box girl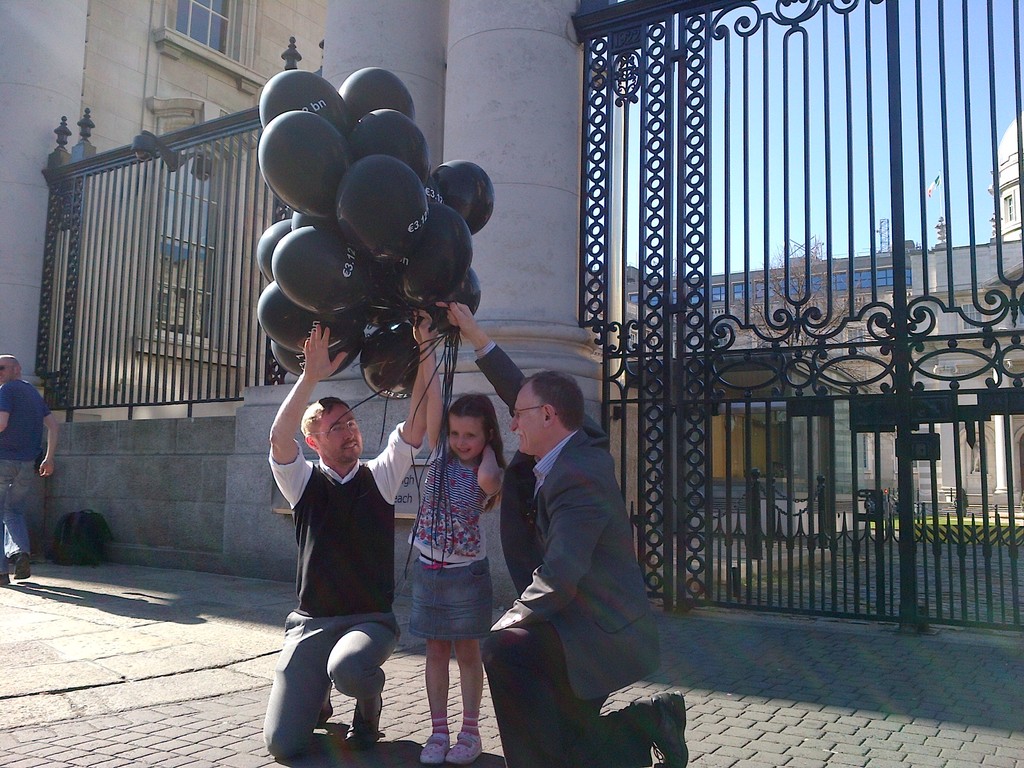
408,306,508,765
